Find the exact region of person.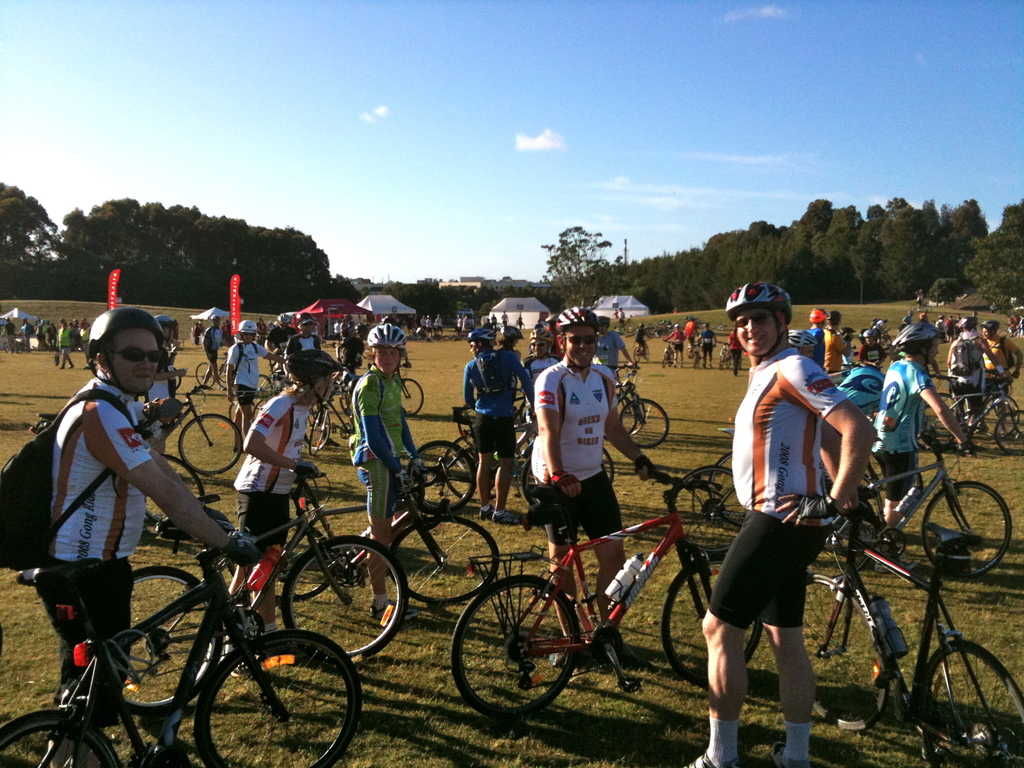
Exact region: (x1=458, y1=322, x2=522, y2=520).
